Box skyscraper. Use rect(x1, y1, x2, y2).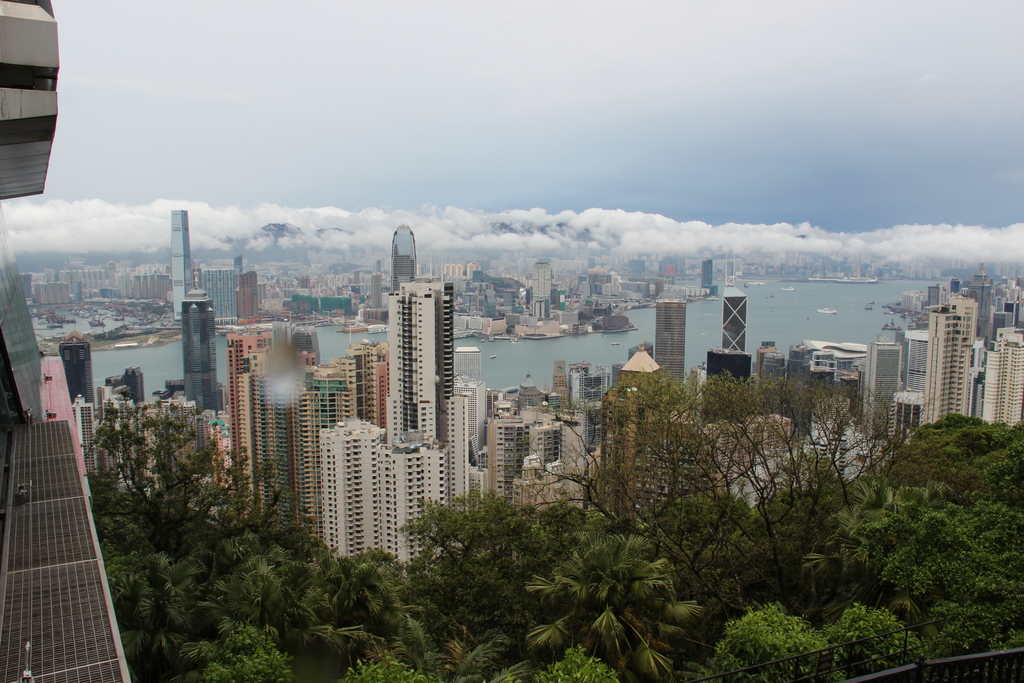
rect(171, 210, 195, 323).
